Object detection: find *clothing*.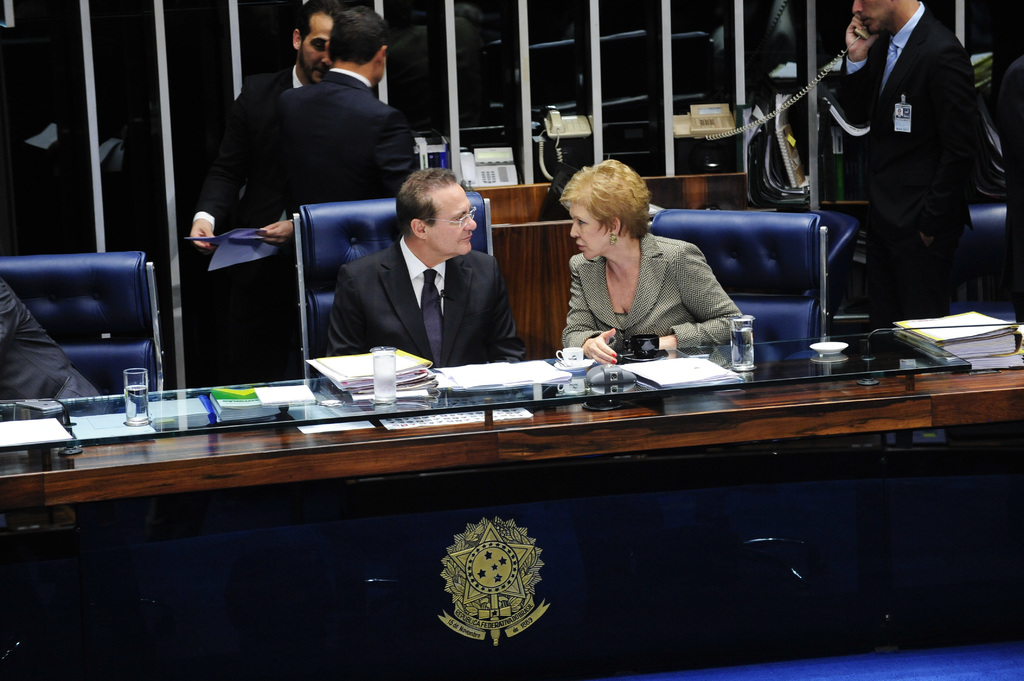
{"left": 324, "top": 241, "right": 539, "bottom": 372}.
